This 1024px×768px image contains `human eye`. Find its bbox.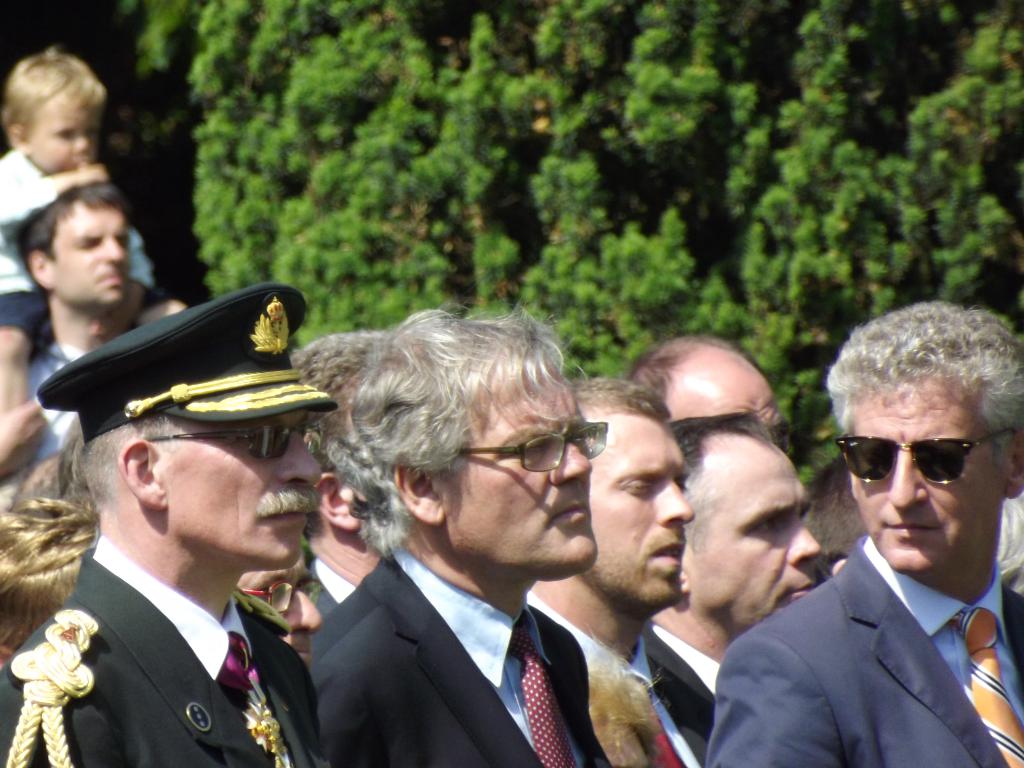
x1=511 y1=439 x2=553 y2=460.
